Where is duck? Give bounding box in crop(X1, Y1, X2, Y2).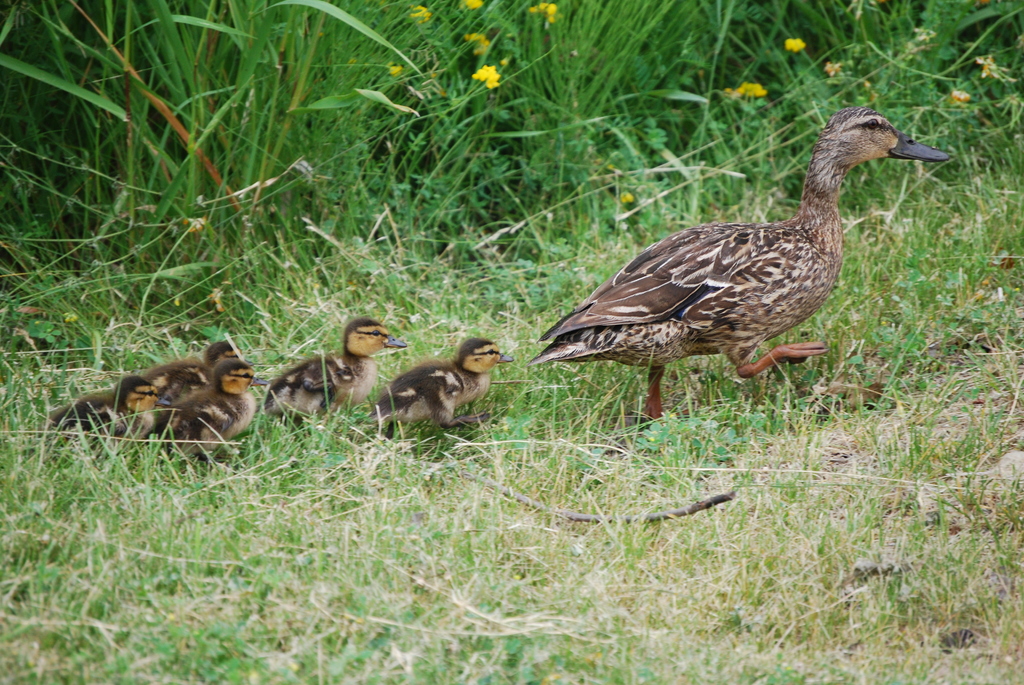
crop(124, 343, 244, 418).
